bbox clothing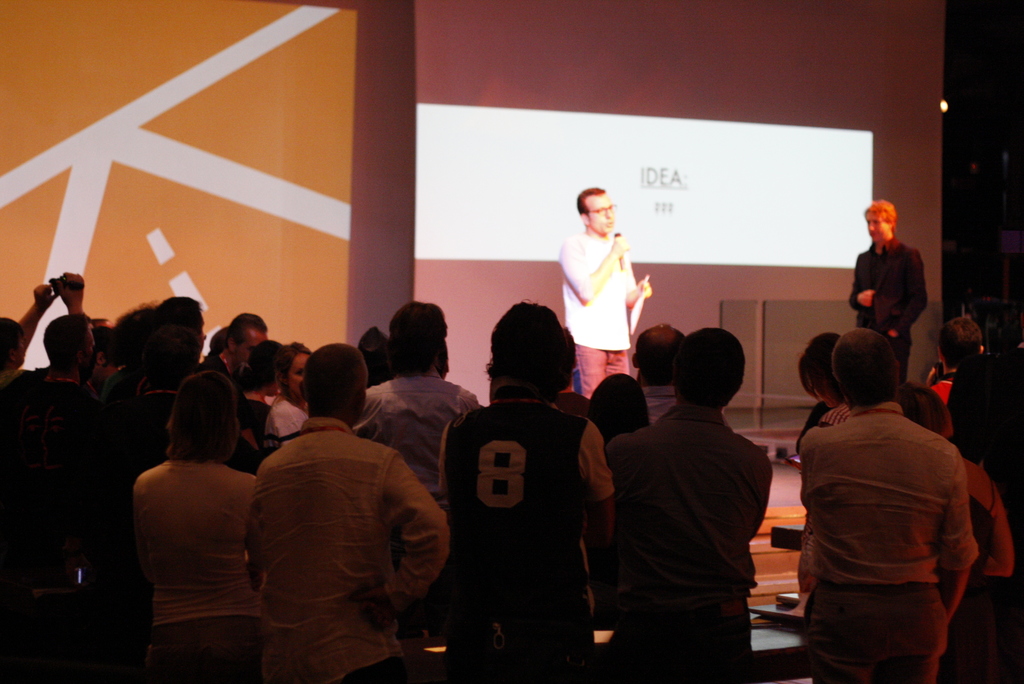
[x1=815, y1=409, x2=975, y2=683]
